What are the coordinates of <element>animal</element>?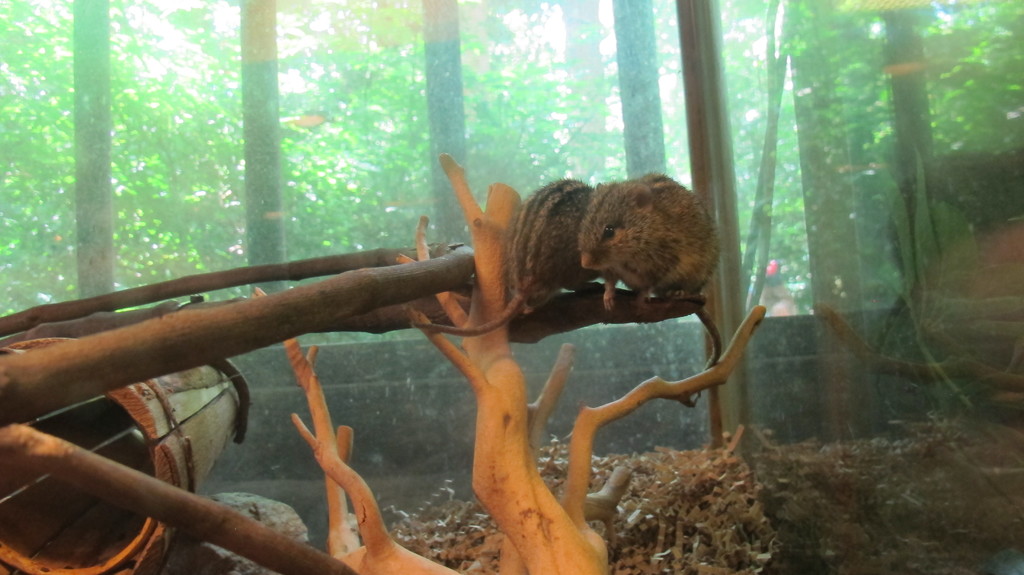
pyautogui.locateOnScreen(573, 172, 721, 379).
